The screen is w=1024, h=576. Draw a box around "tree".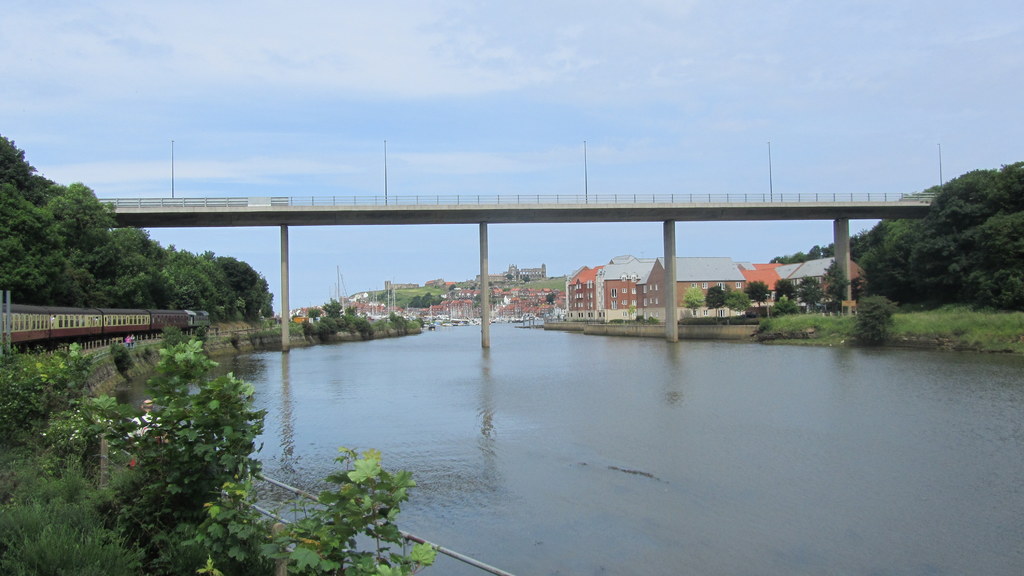
(left=118, top=322, right=280, bottom=555).
